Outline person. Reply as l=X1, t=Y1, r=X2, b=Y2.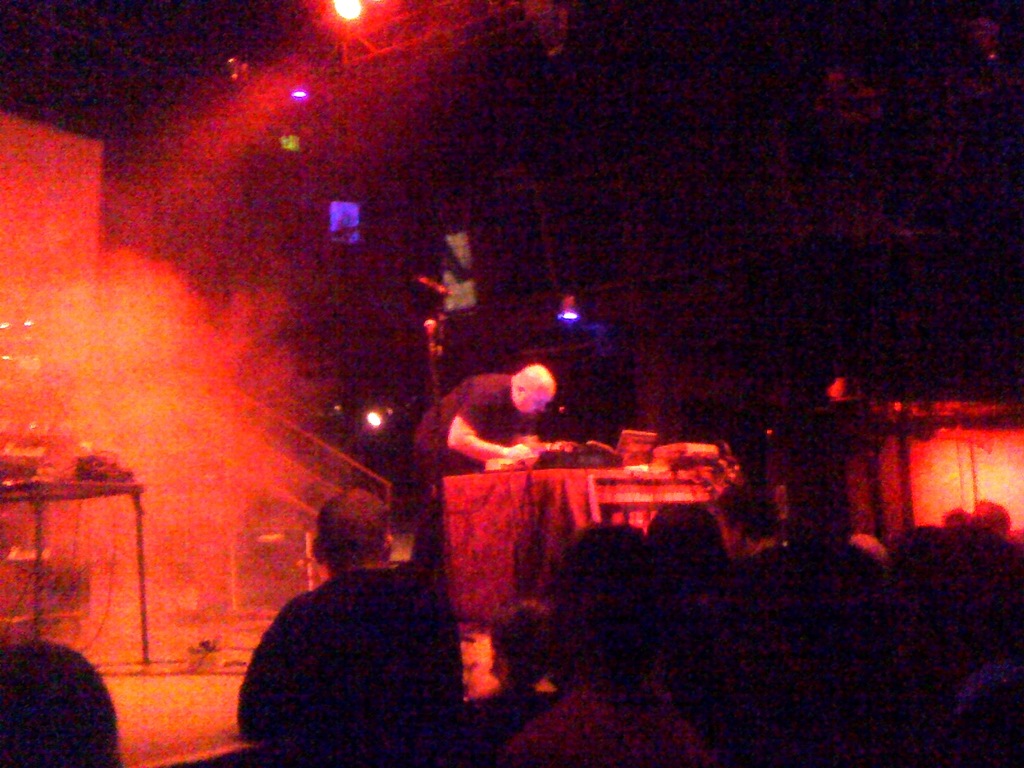
l=758, t=474, r=879, b=593.
